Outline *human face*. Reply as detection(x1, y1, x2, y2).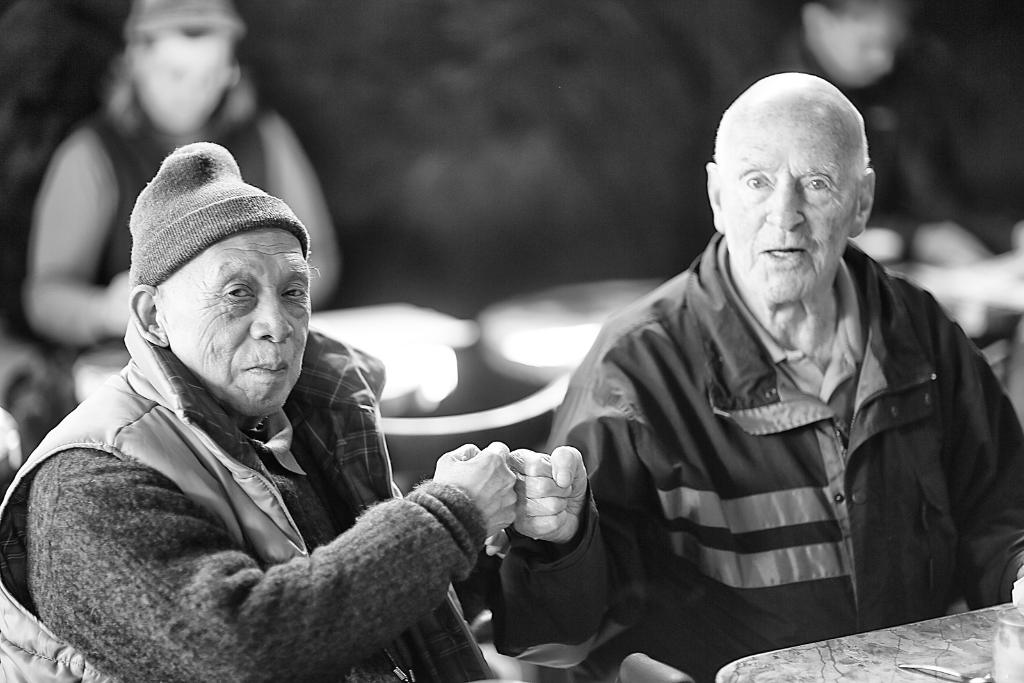
detection(166, 225, 310, 409).
